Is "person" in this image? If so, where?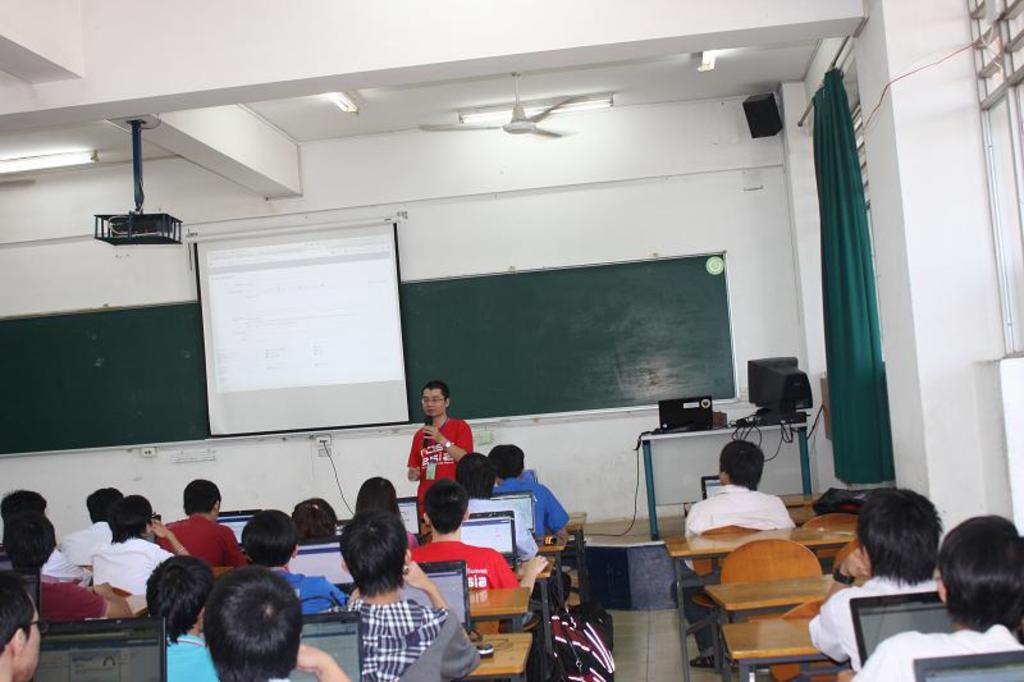
Yes, at locate(673, 441, 796, 668).
